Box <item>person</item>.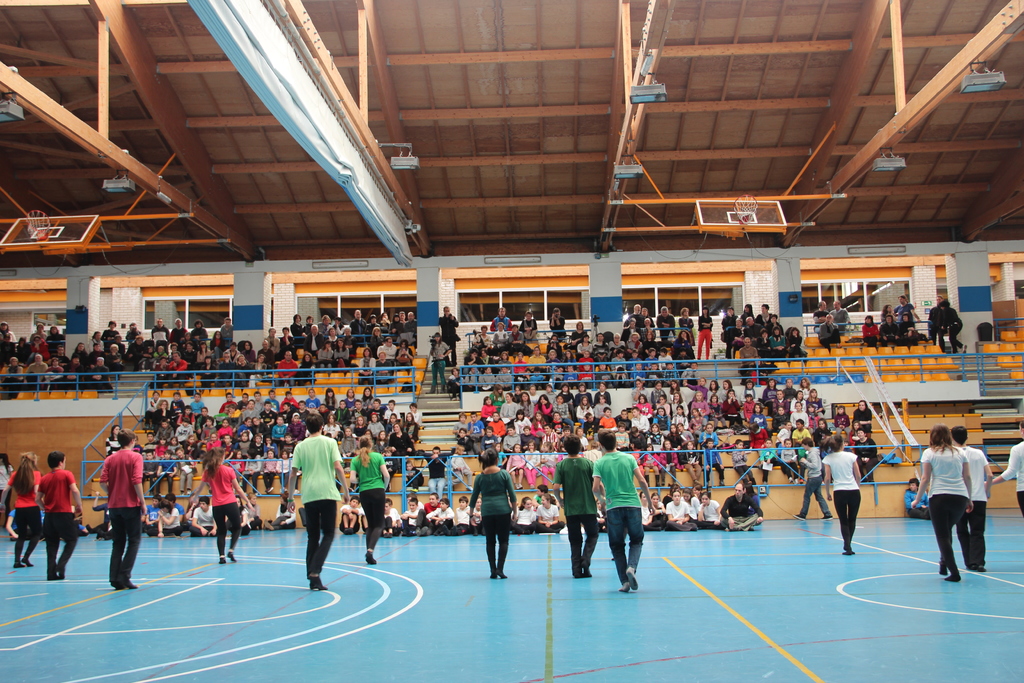
Rect(911, 427, 969, 579).
